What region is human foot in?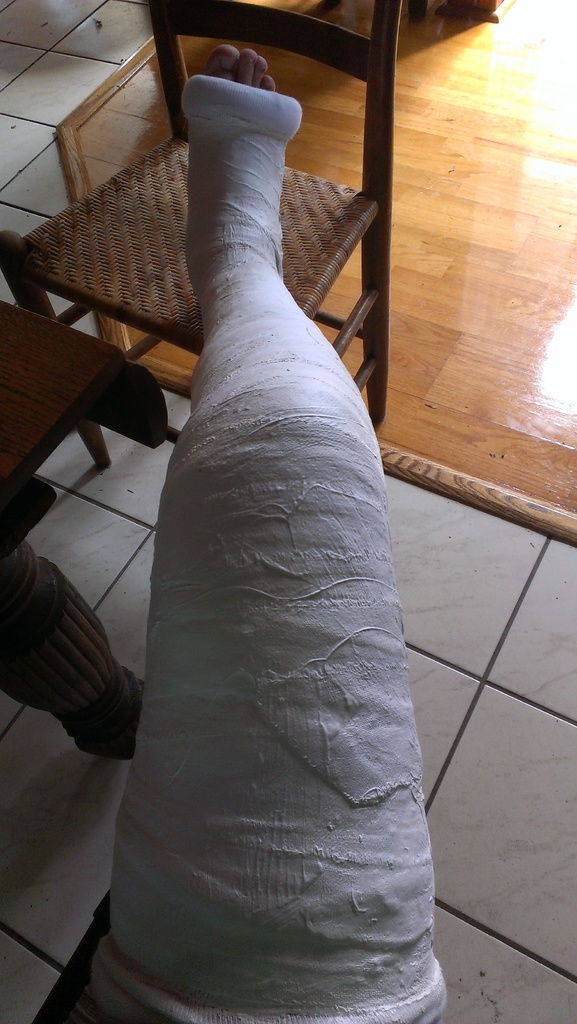
(x1=203, y1=38, x2=283, y2=89).
